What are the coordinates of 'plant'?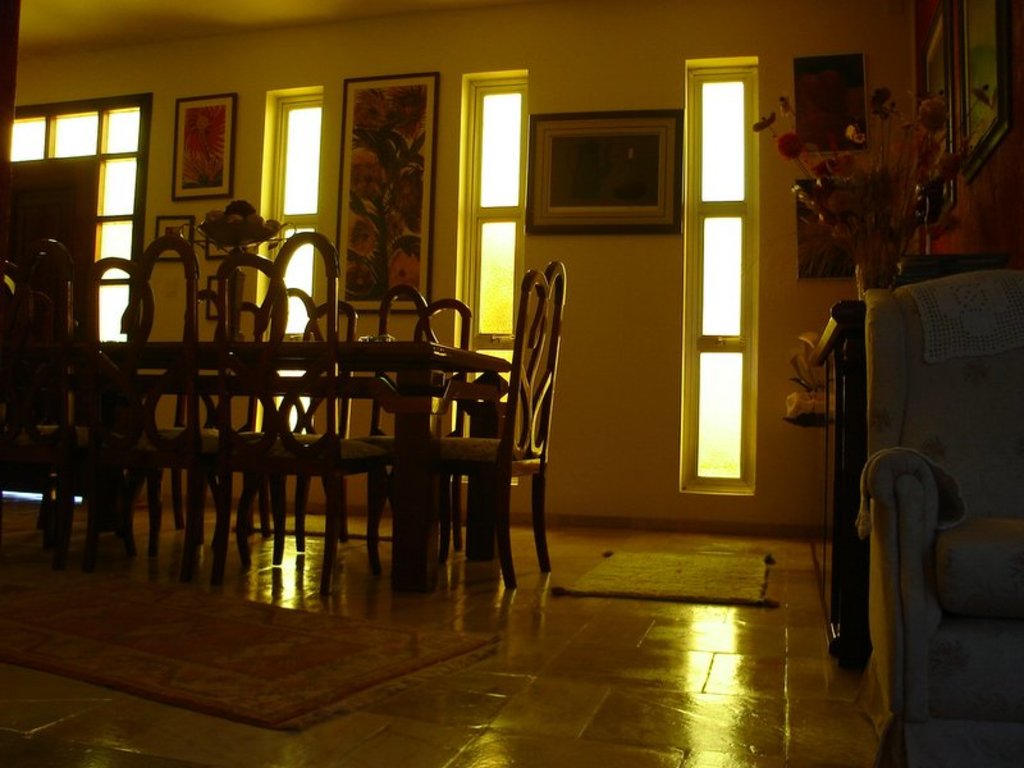
x1=744, y1=90, x2=991, y2=256.
